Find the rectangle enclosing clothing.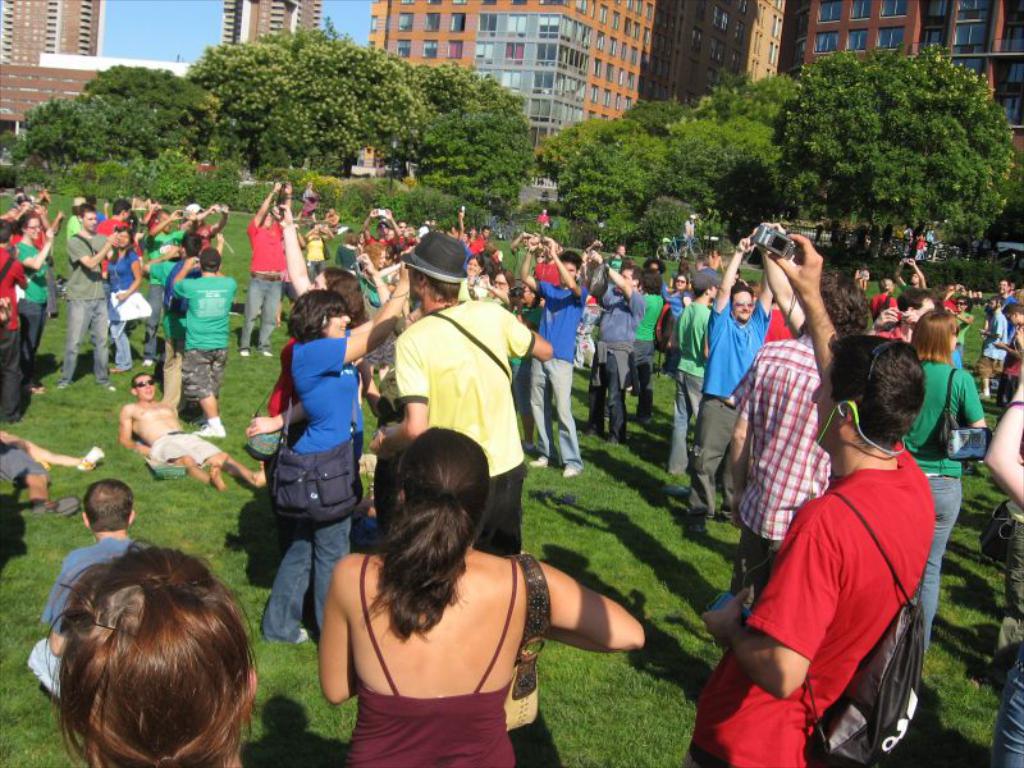
BBox(328, 219, 367, 280).
